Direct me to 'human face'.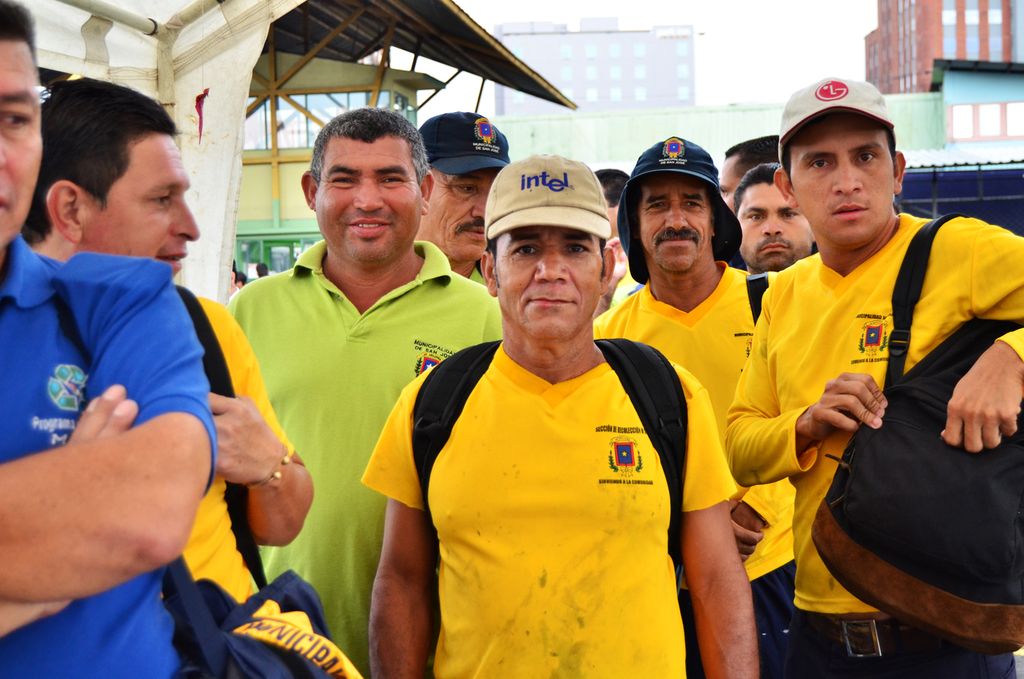
Direction: (780, 114, 895, 245).
